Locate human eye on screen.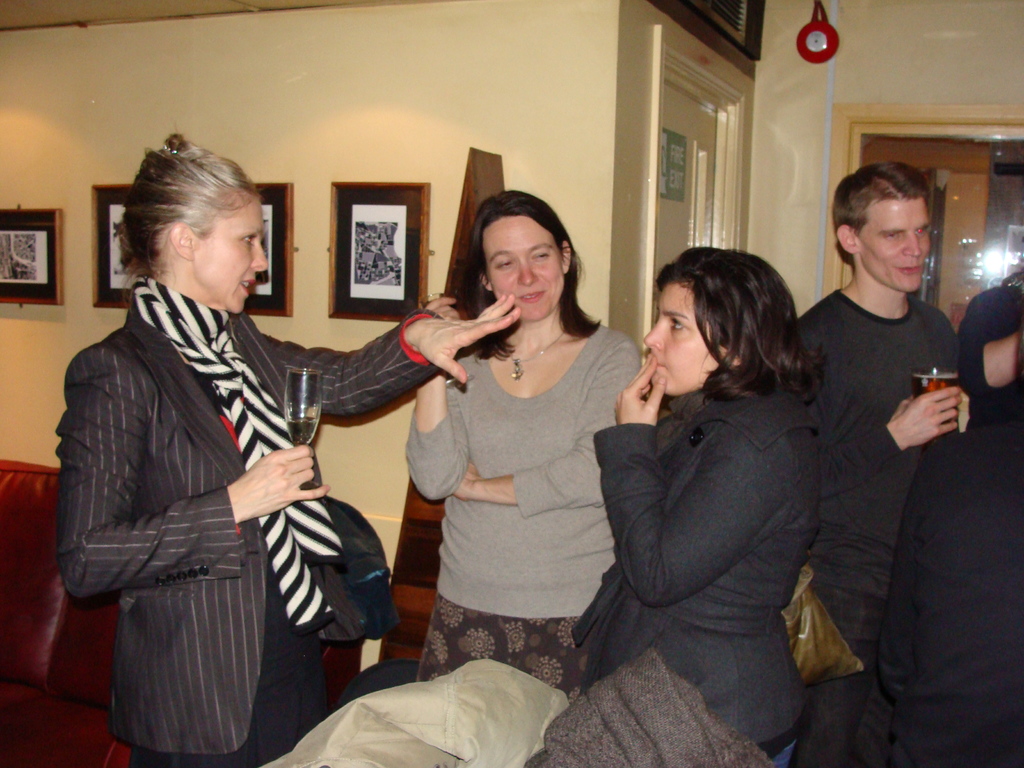
On screen at 886,231,899,242.
